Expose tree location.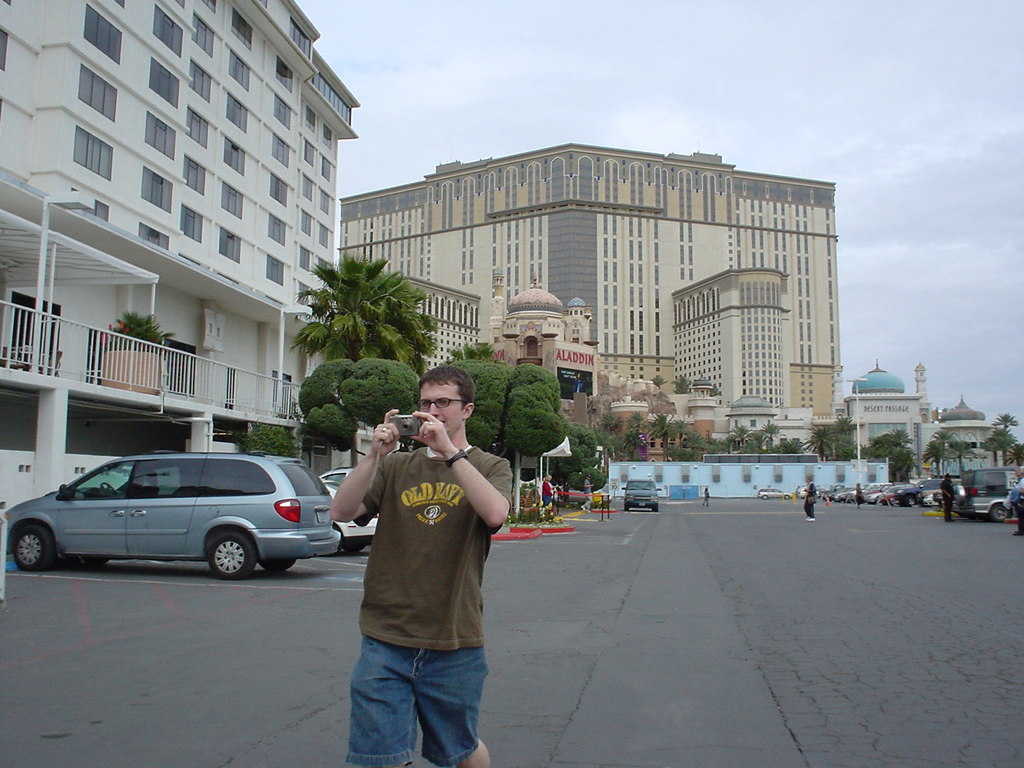
Exposed at l=684, t=428, r=708, b=452.
